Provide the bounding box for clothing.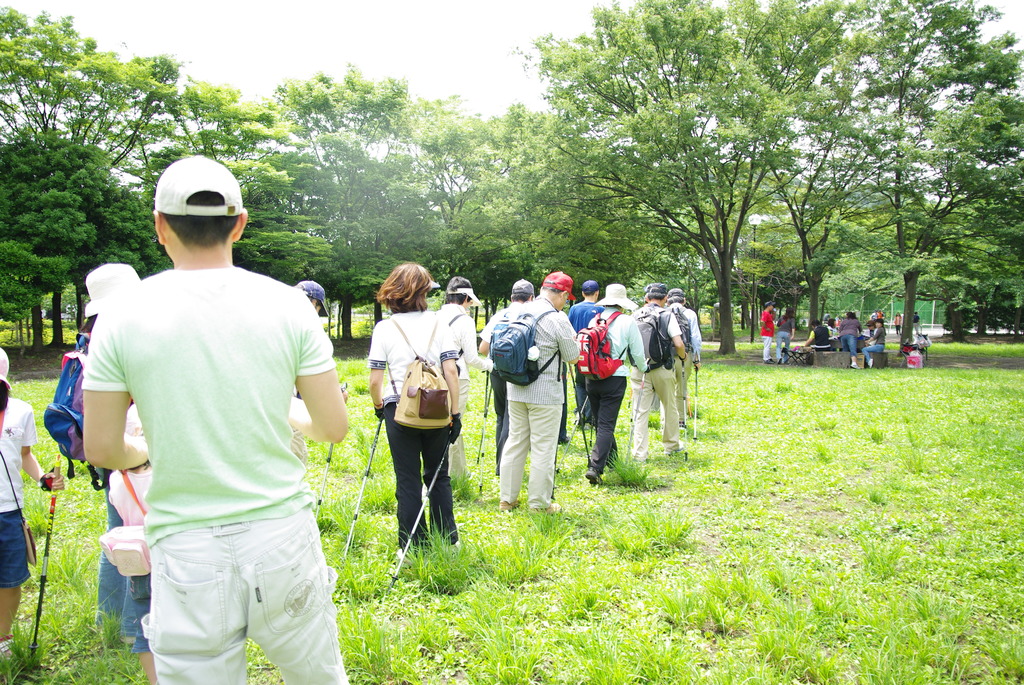
box=[627, 299, 680, 462].
